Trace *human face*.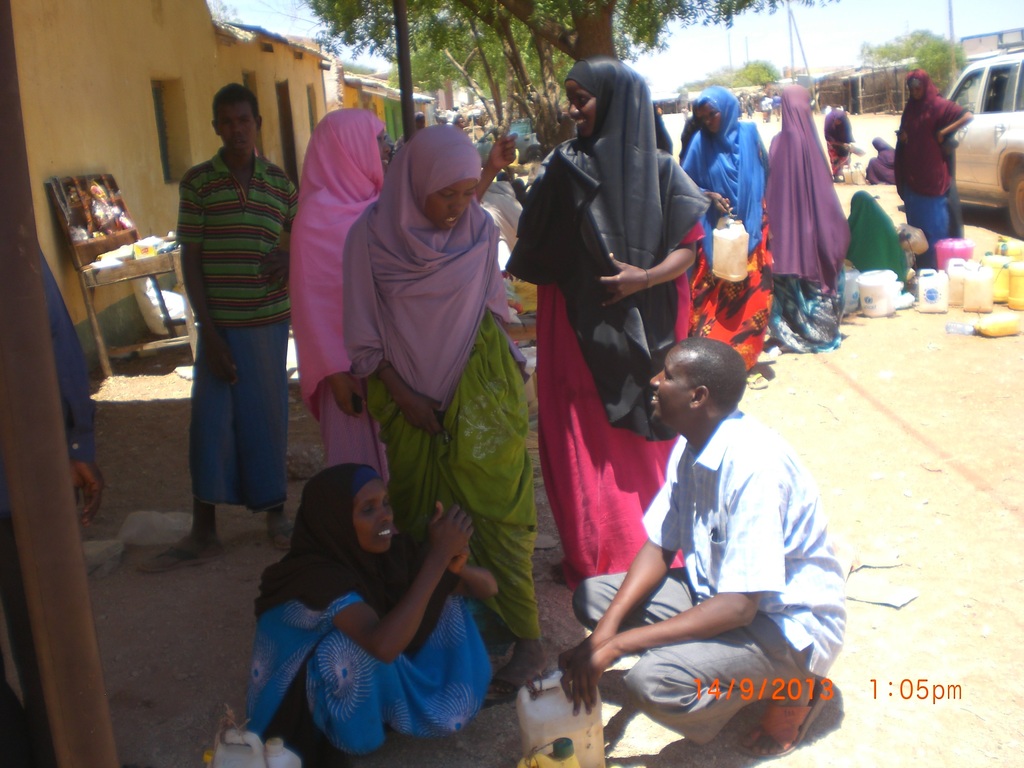
Traced to 223 103 257 160.
